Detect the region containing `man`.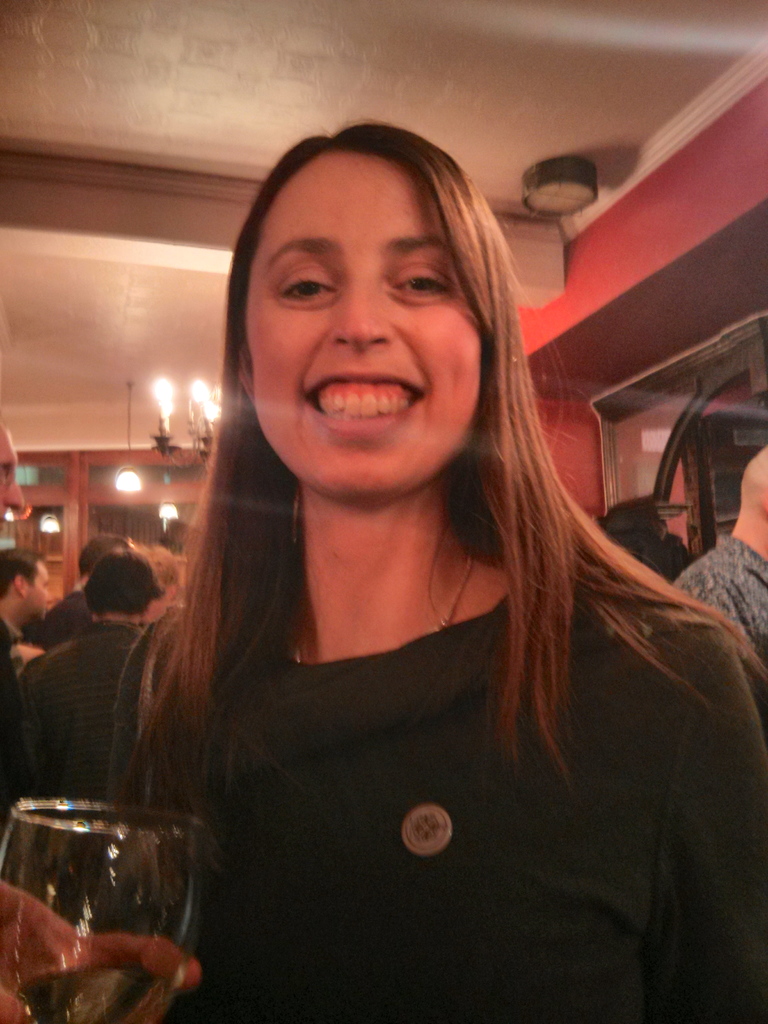
0, 553, 51, 826.
